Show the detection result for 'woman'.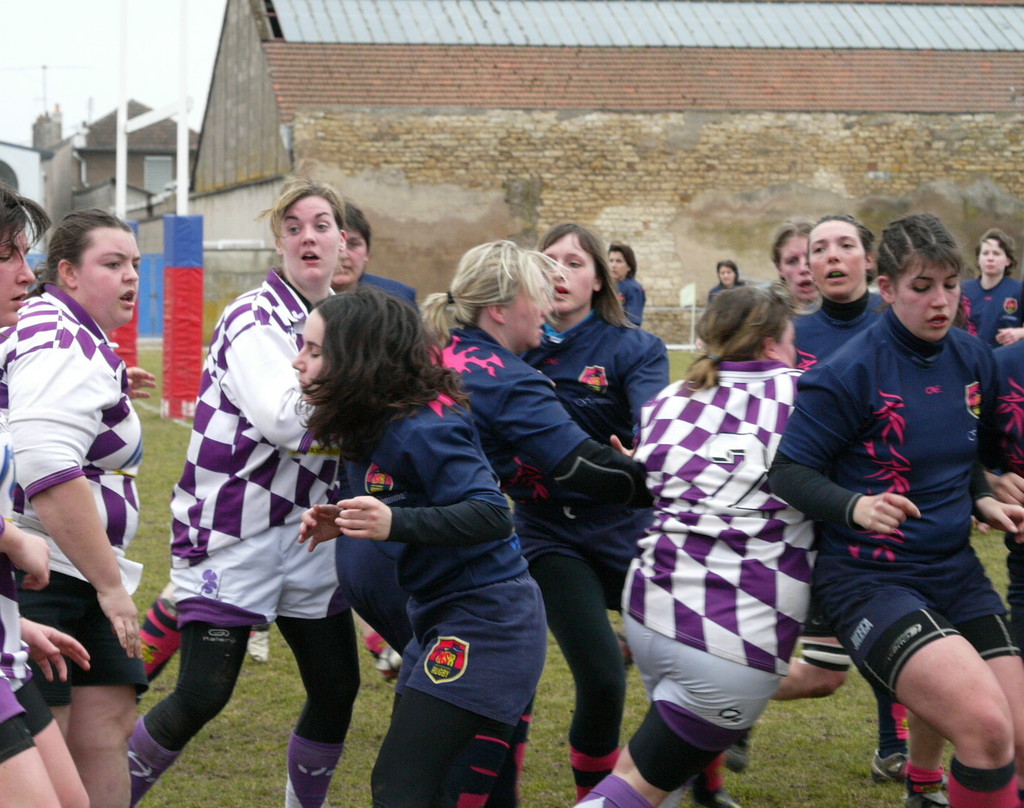
[602, 241, 647, 328].
